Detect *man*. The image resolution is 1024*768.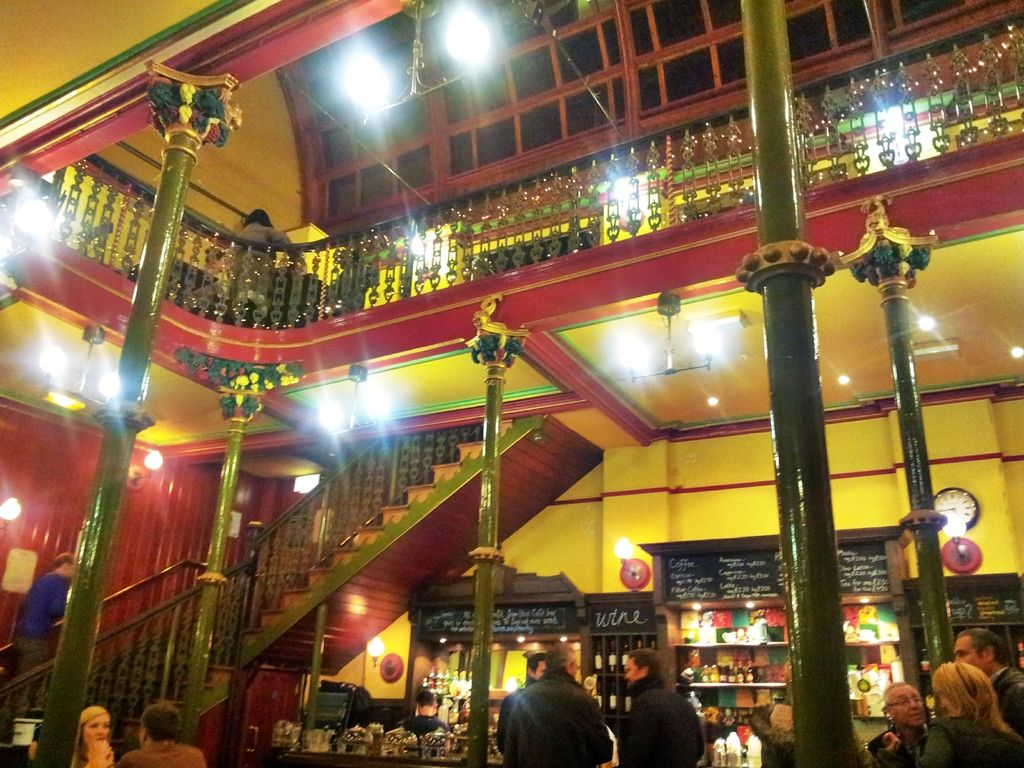
box=[500, 641, 615, 767].
